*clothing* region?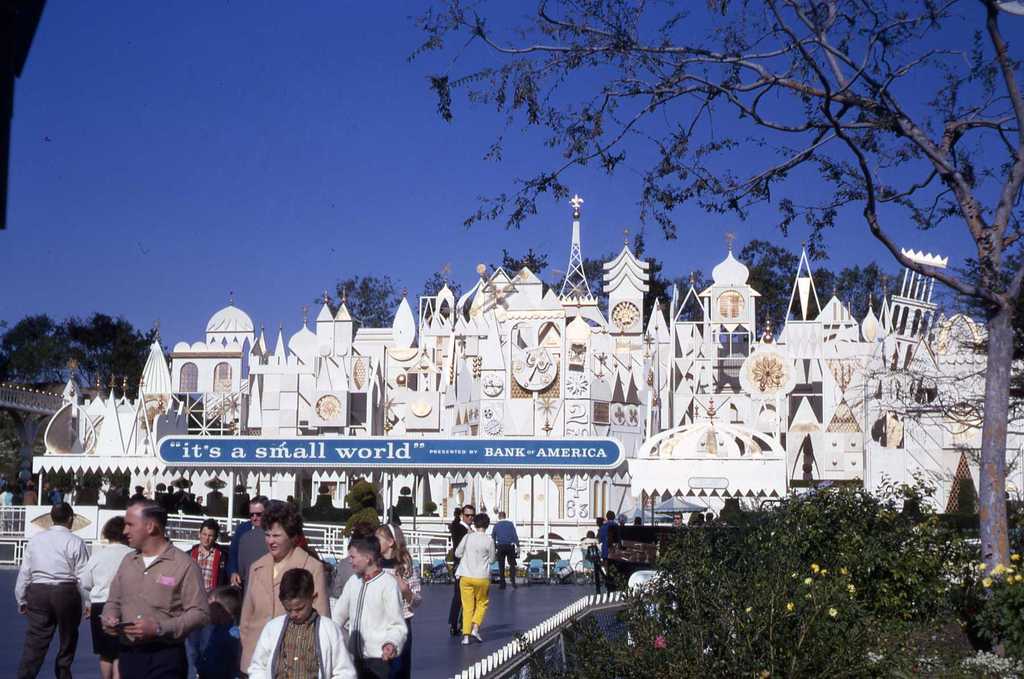
<box>16,526,88,602</box>
